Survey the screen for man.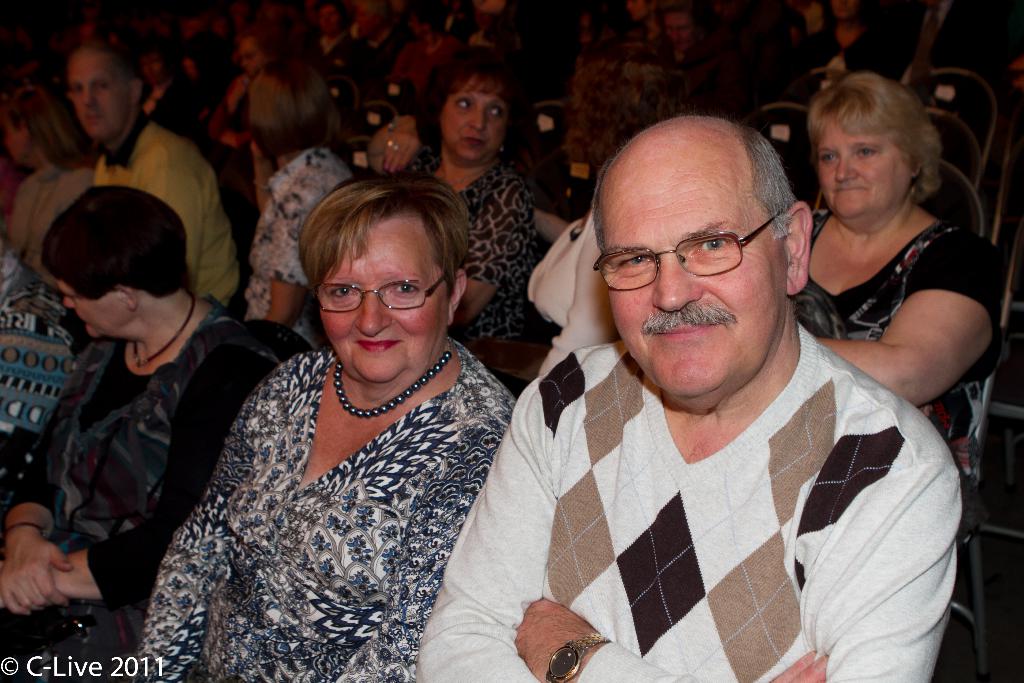
Survey found: [65,38,241,315].
